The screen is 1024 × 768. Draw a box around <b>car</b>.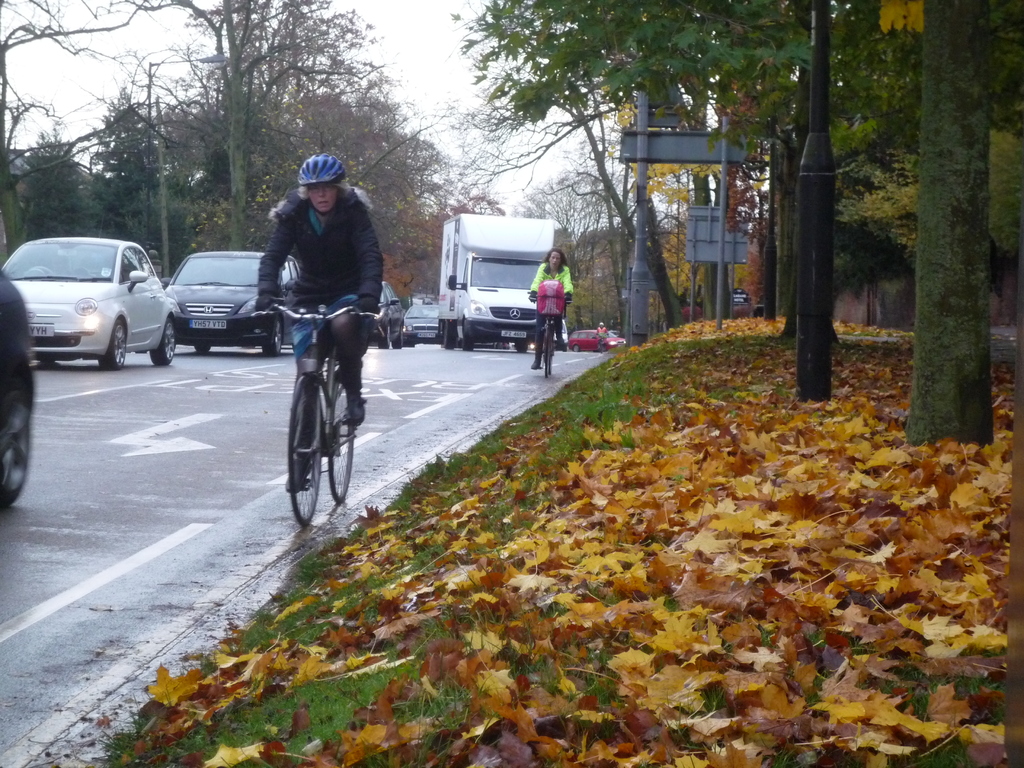
[x1=164, y1=250, x2=294, y2=343].
